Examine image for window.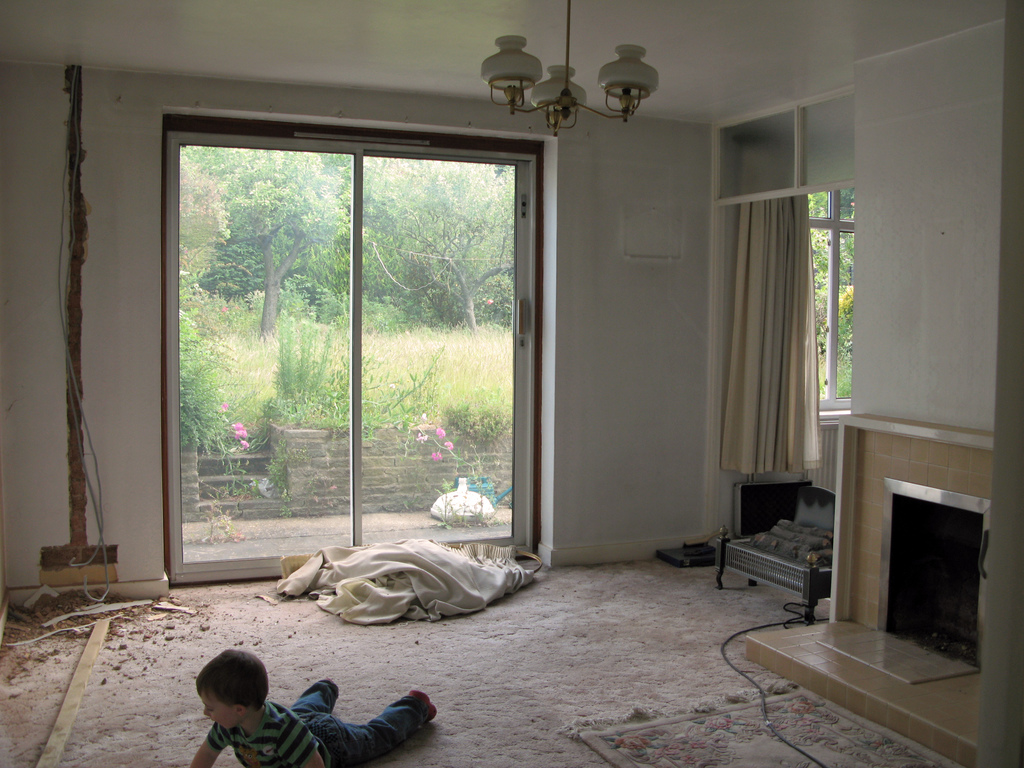
Examination result: <region>814, 194, 854, 408</region>.
